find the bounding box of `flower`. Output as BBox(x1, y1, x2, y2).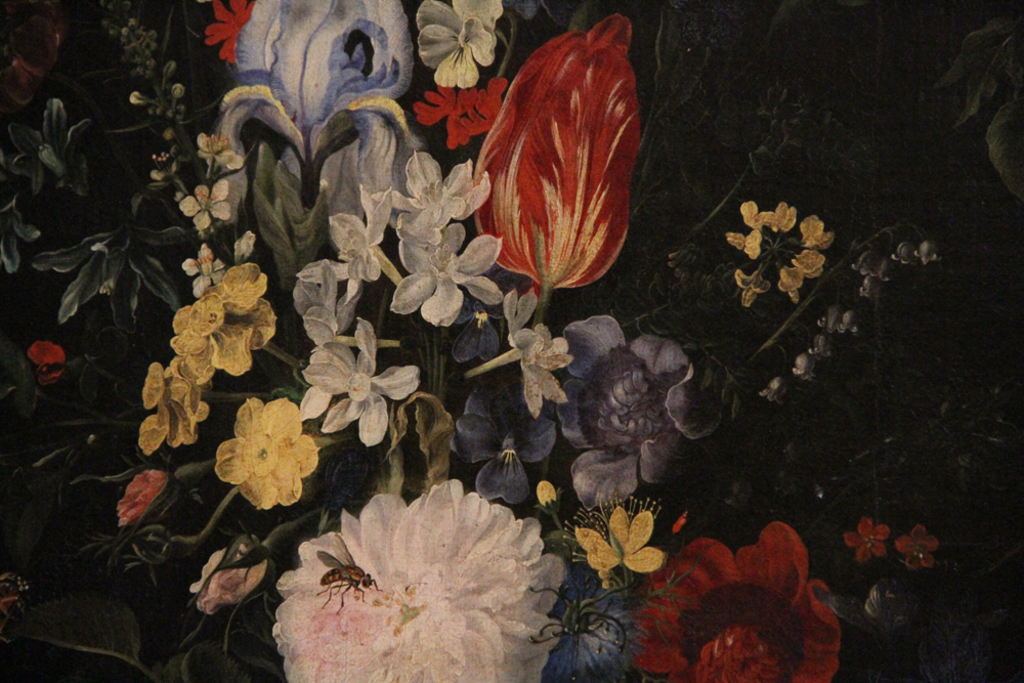
BBox(457, 16, 659, 310).
